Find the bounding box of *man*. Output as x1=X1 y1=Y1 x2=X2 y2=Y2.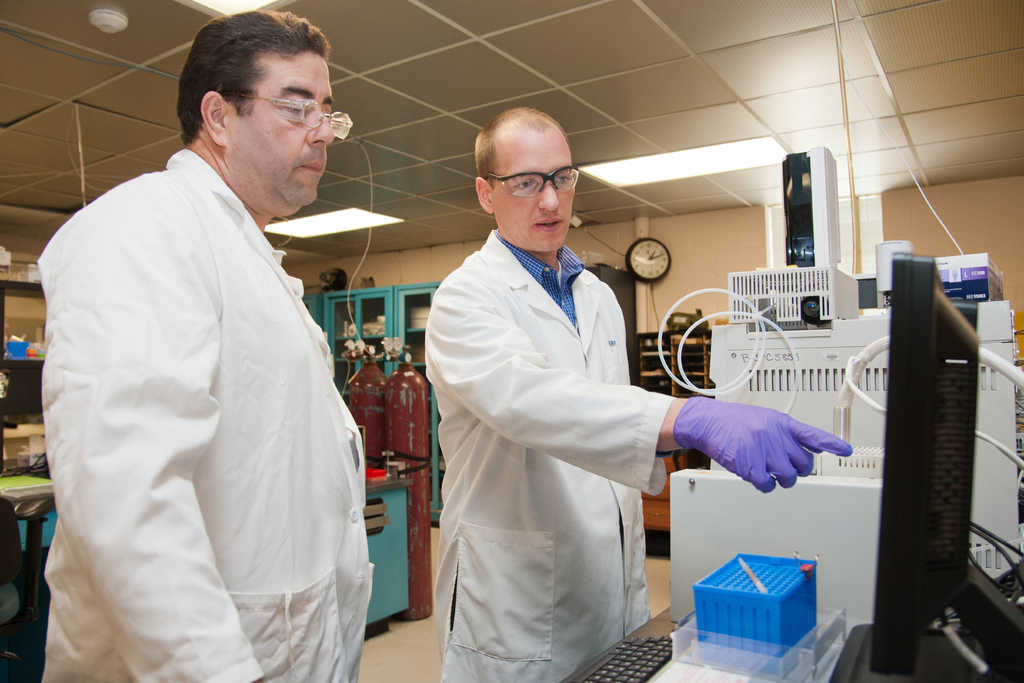
x1=33 y1=5 x2=362 y2=682.
